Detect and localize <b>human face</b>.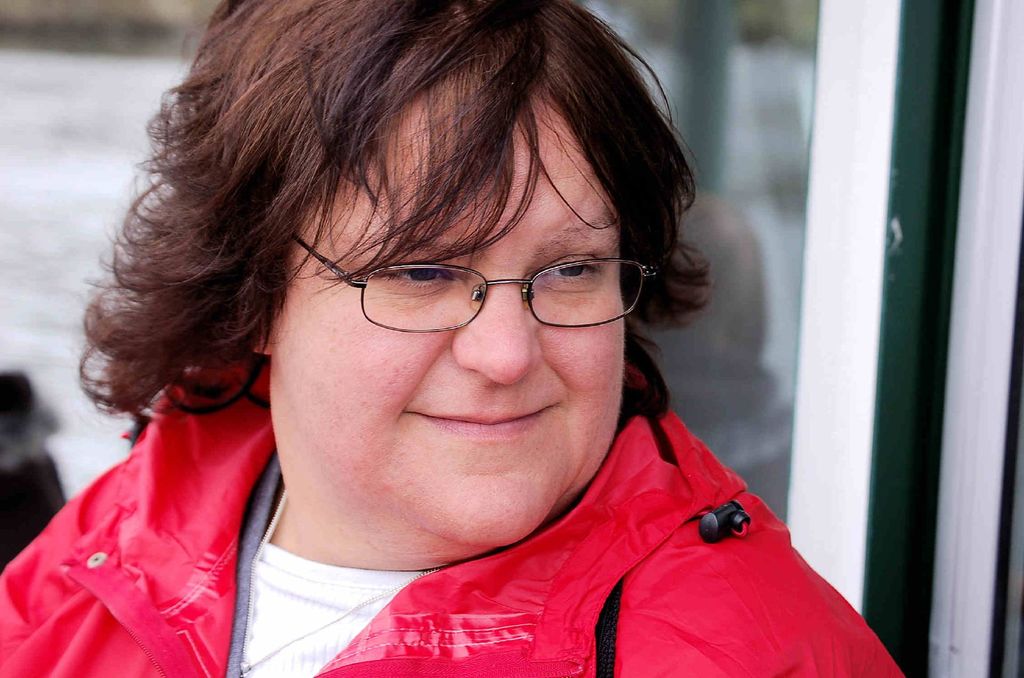
Localized at <box>267,53,621,558</box>.
